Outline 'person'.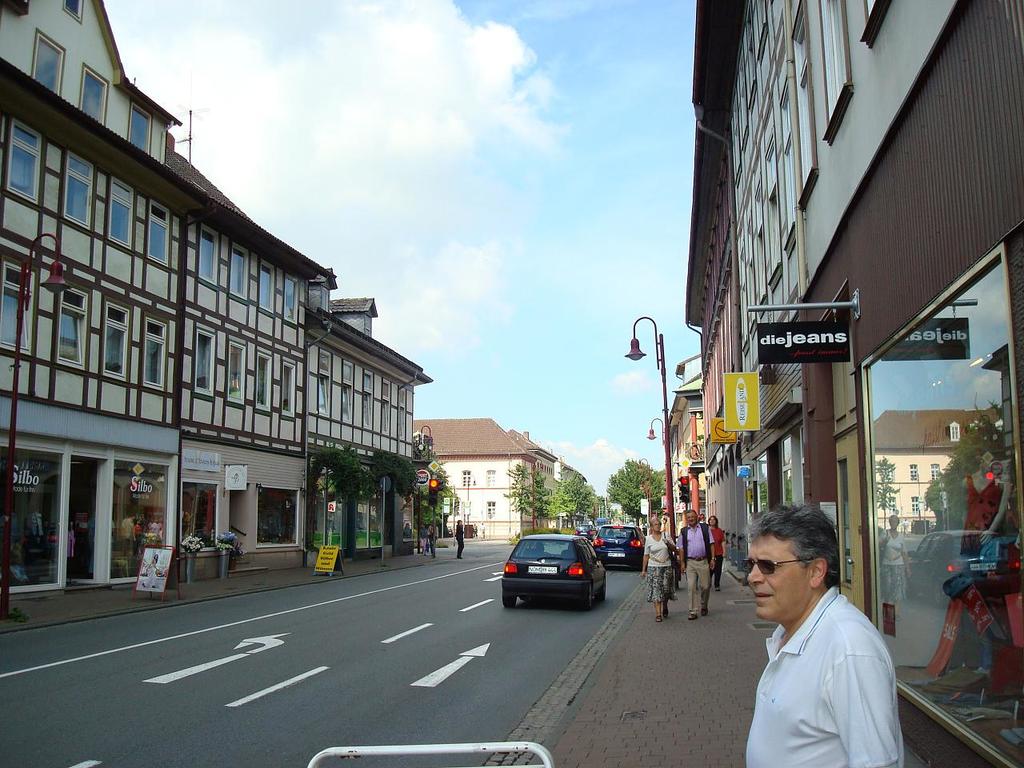
Outline: BBox(417, 522, 427, 552).
